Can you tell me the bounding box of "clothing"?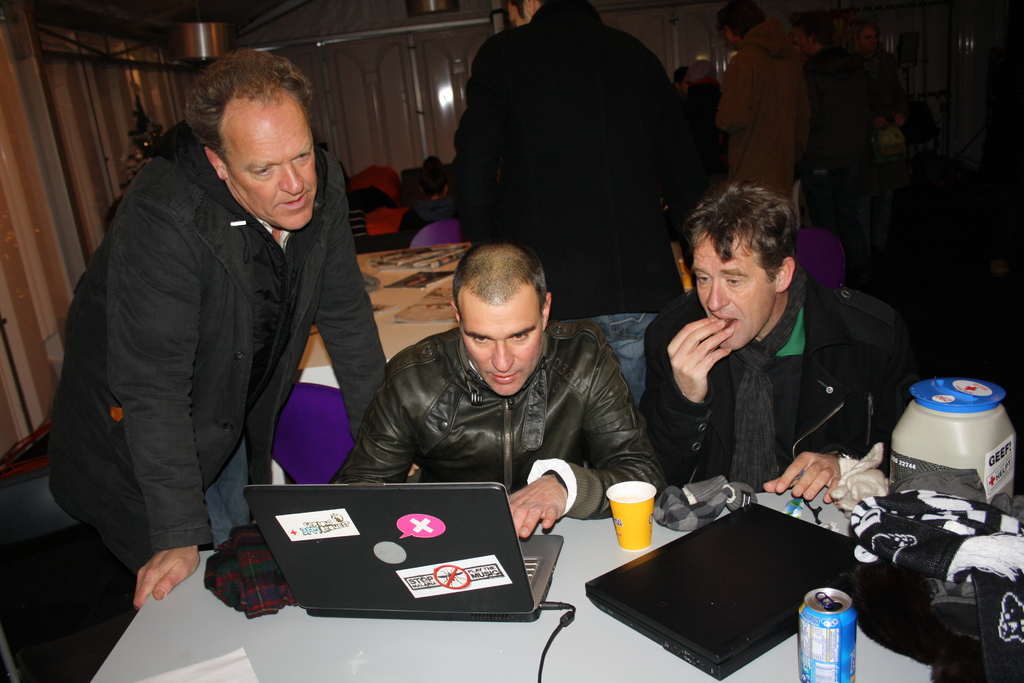
{"x1": 394, "y1": 198, "x2": 449, "y2": 247}.
